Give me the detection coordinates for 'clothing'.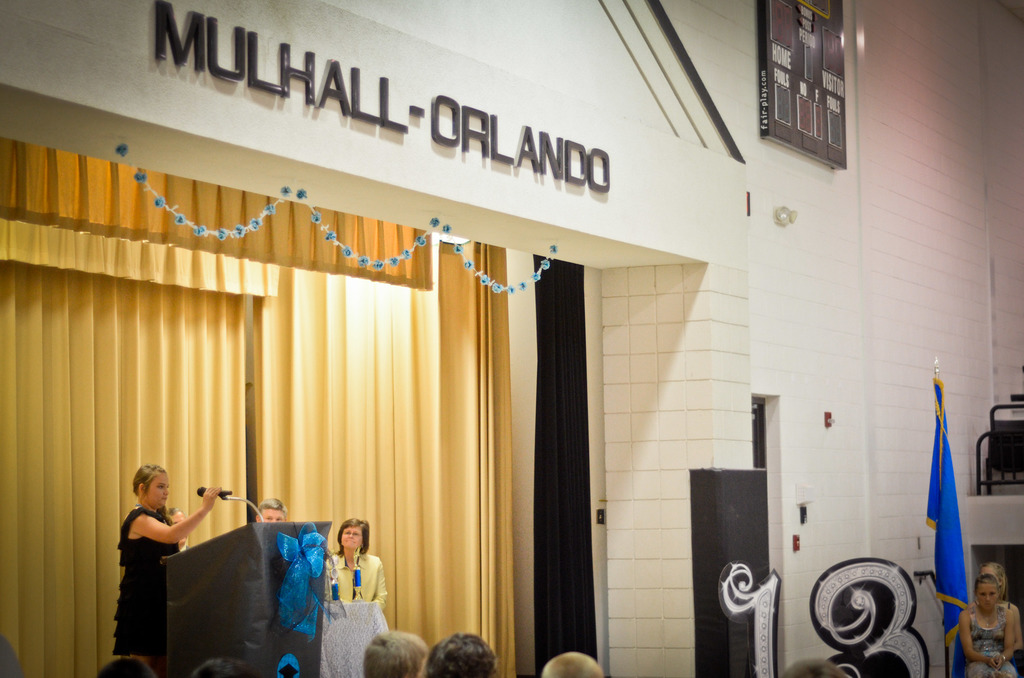
x1=320 y1=550 x2=388 y2=608.
